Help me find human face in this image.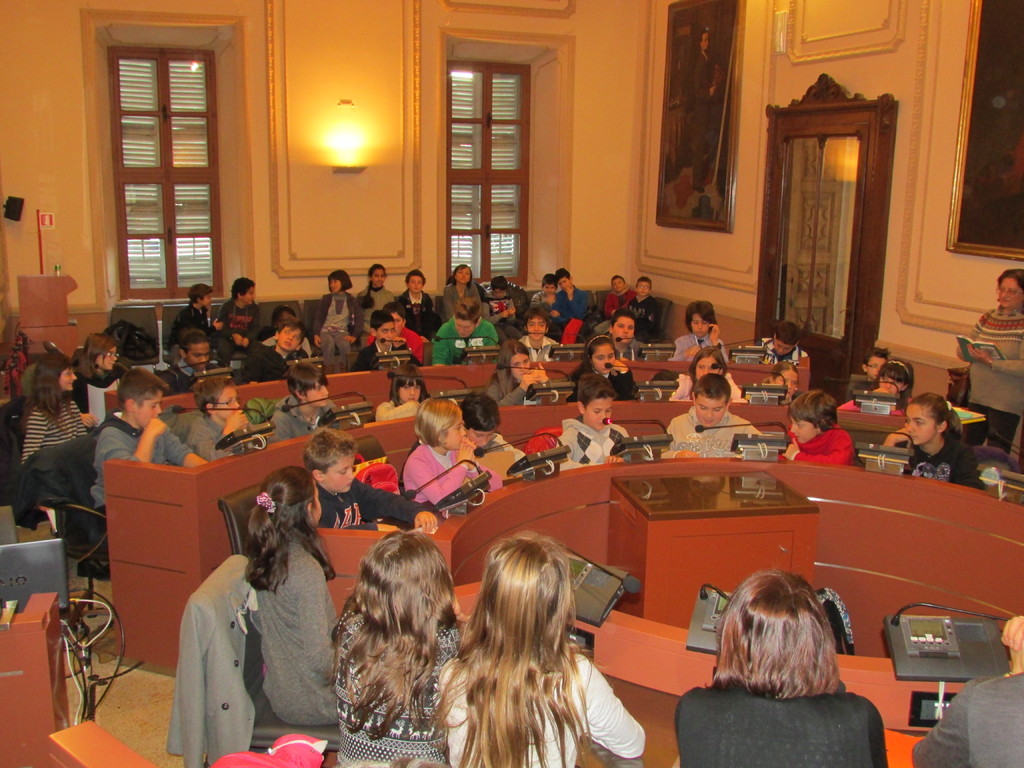
Found it: [695,401,735,426].
